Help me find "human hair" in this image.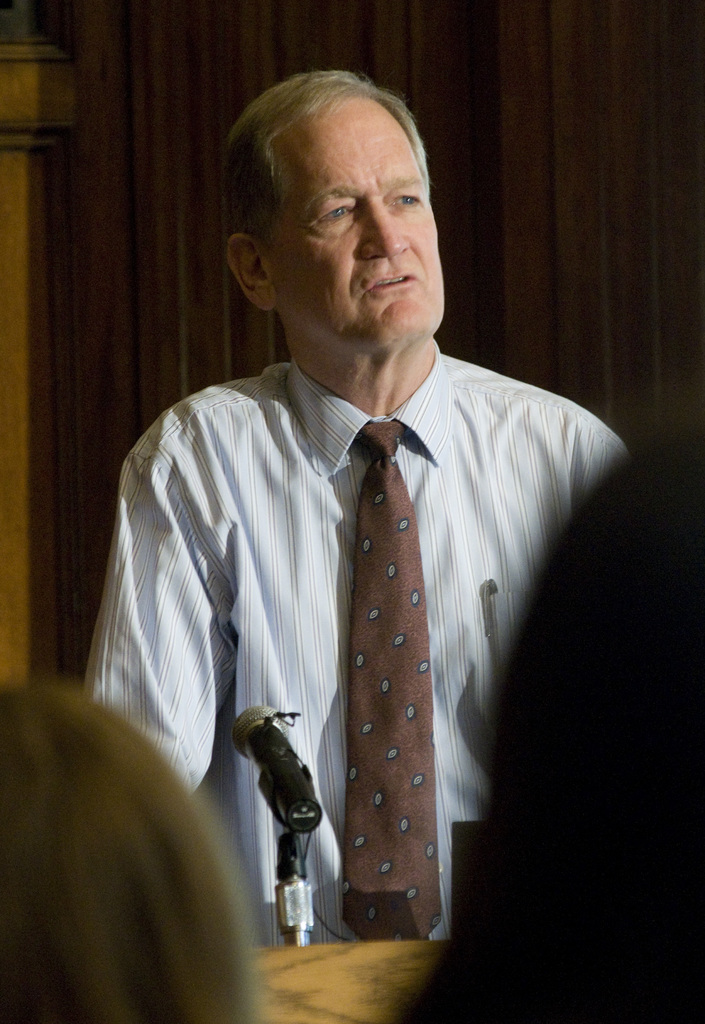
Found it: Rect(223, 67, 436, 258).
